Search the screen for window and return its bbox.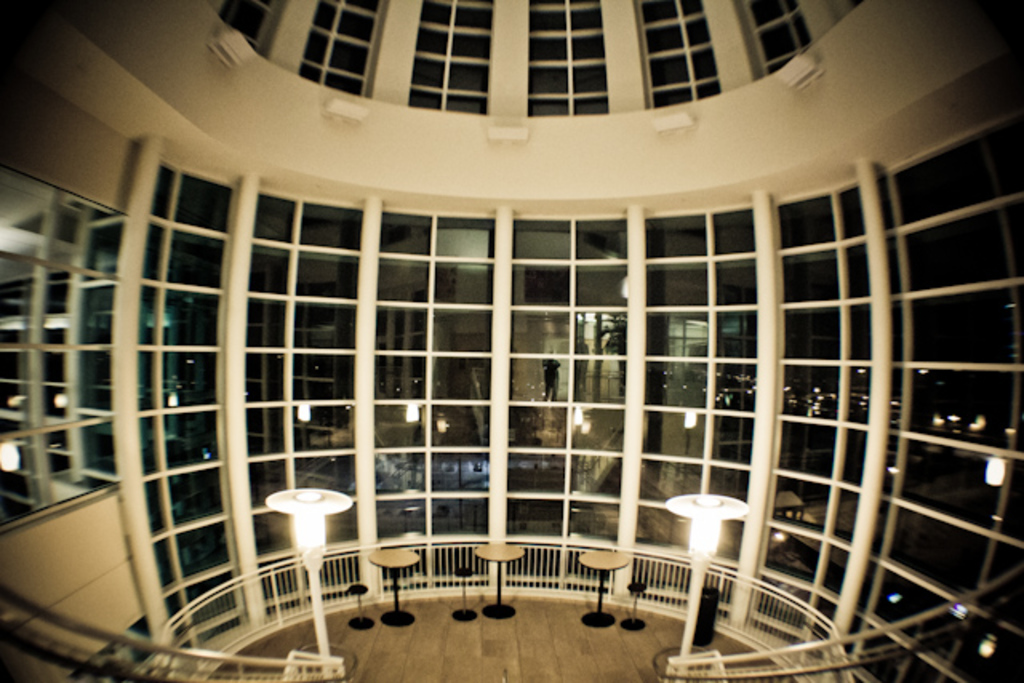
Found: 400,0,494,117.
